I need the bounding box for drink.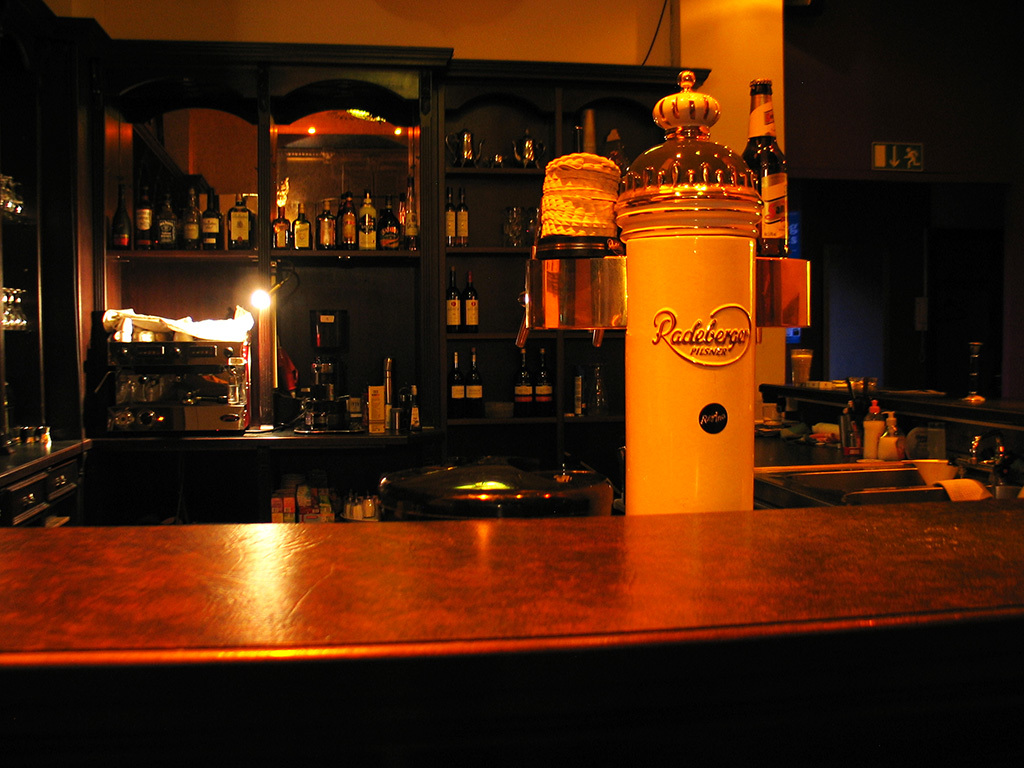
Here it is: (x1=449, y1=267, x2=461, y2=329).
